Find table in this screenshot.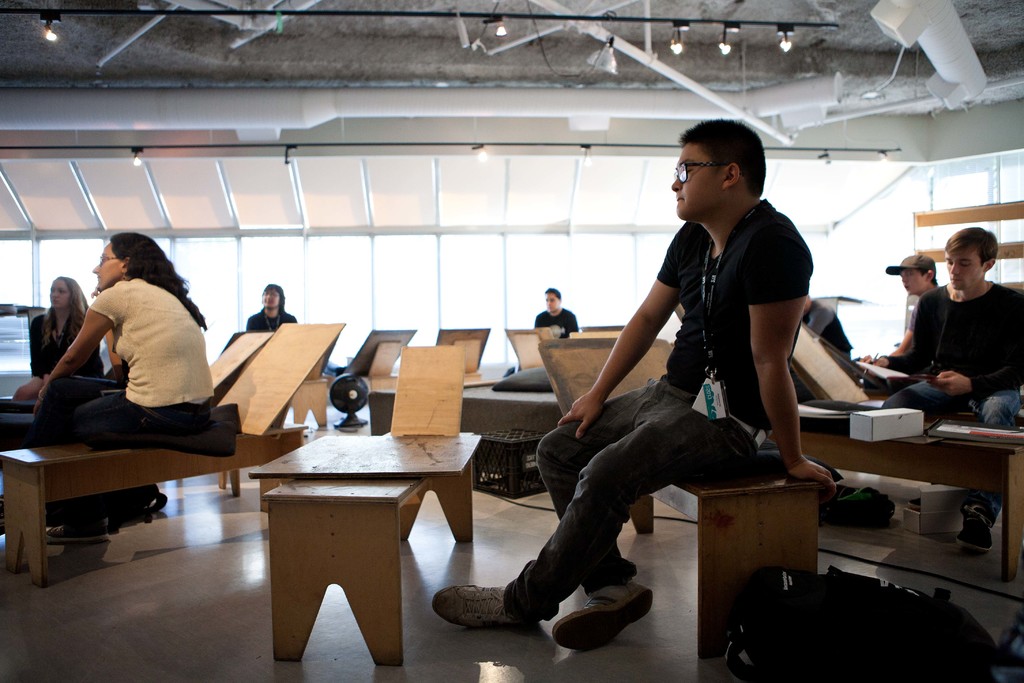
The bounding box for table is [left=249, top=422, right=499, bottom=668].
